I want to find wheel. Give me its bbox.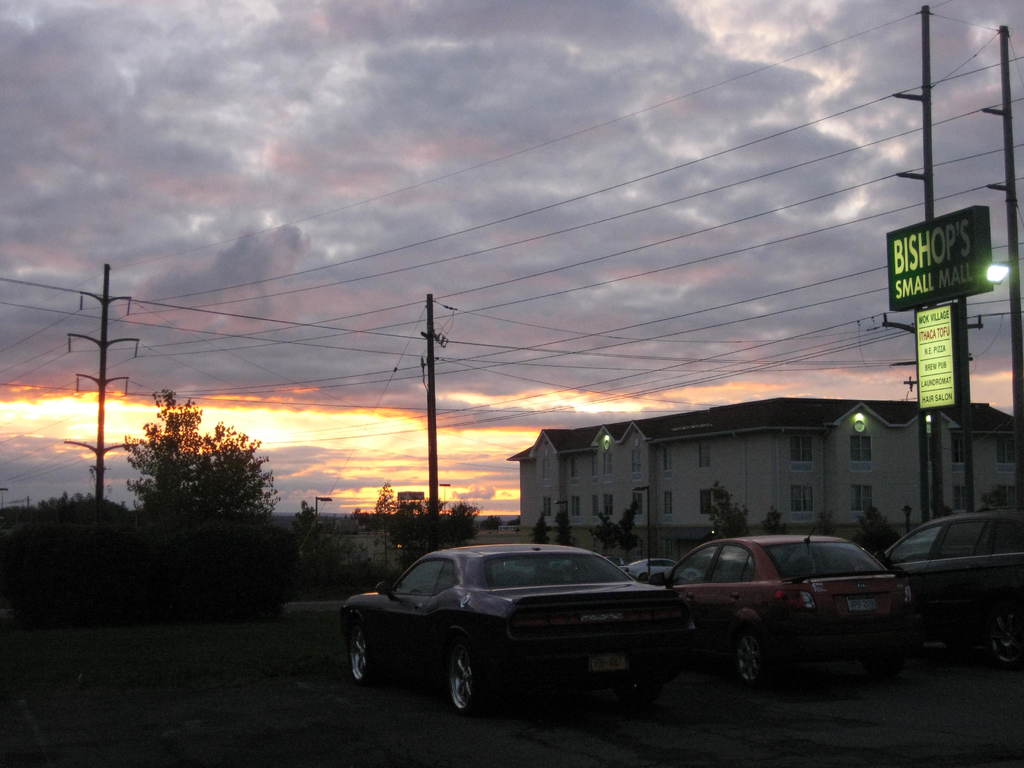
pyautogui.locateOnScreen(351, 623, 372, 684).
